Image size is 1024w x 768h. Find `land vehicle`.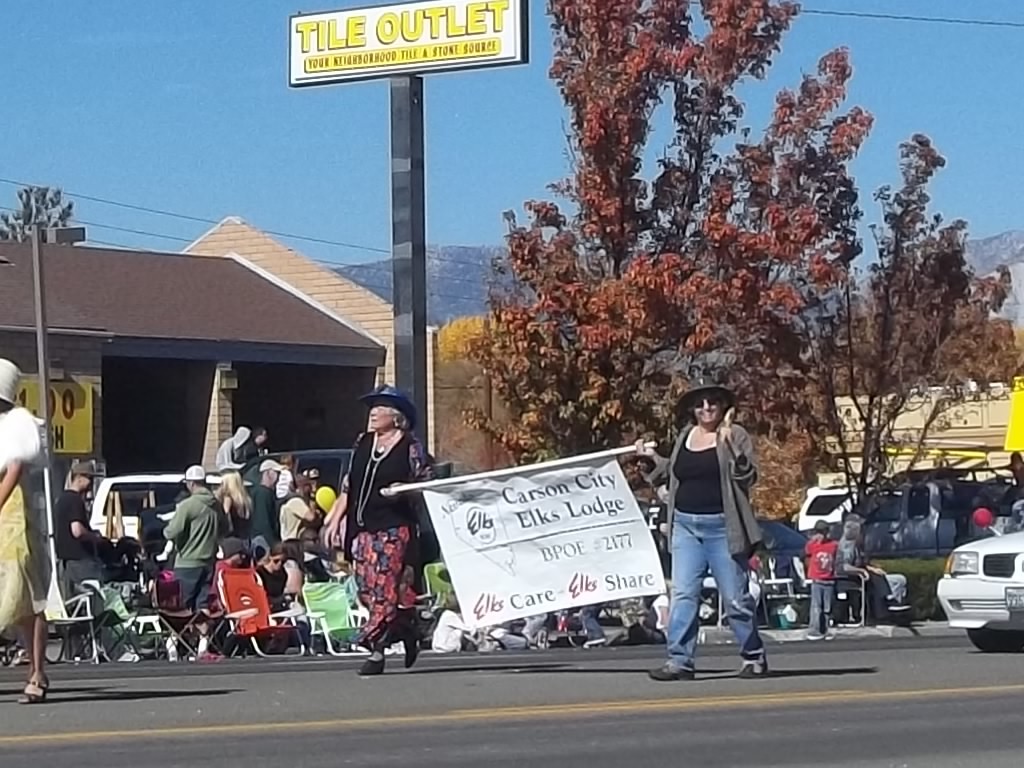
(x1=799, y1=477, x2=999, y2=559).
